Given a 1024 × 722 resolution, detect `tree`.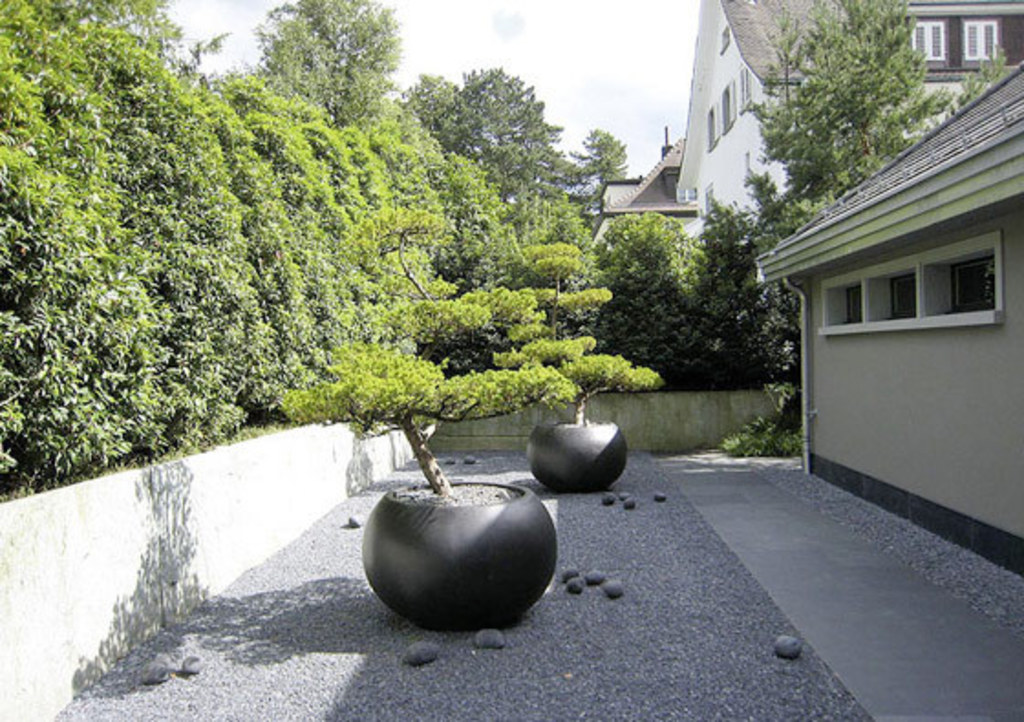
x1=238, y1=7, x2=413, y2=130.
